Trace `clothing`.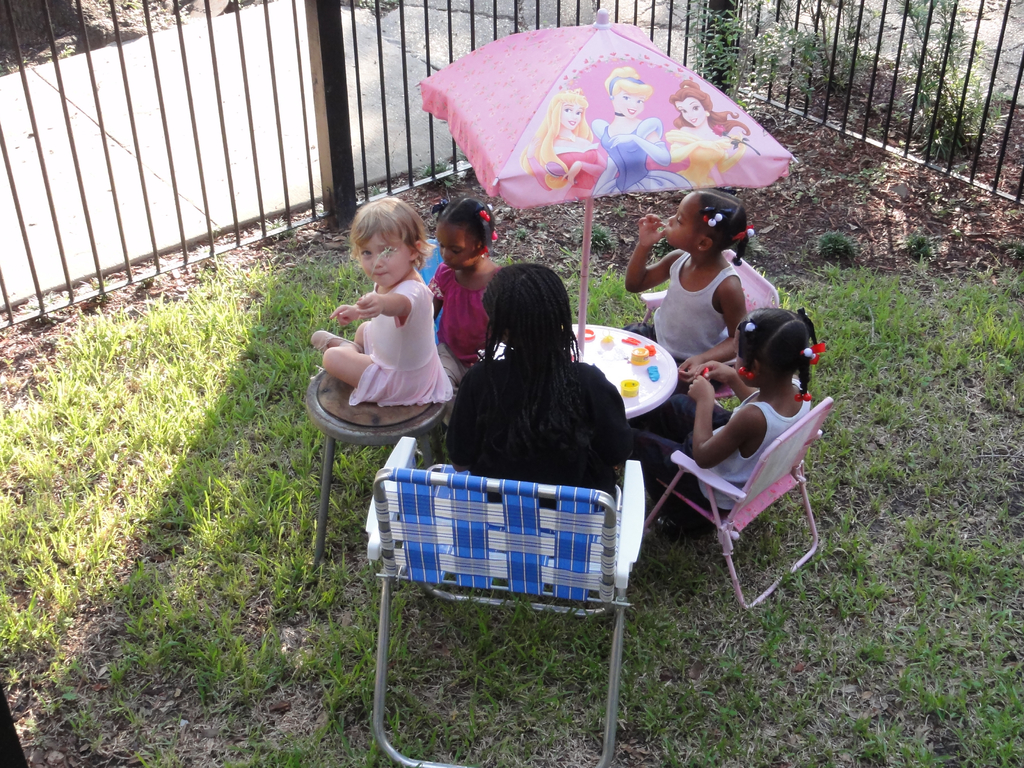
Traced to l=666, t=126, r=745, b=189.
